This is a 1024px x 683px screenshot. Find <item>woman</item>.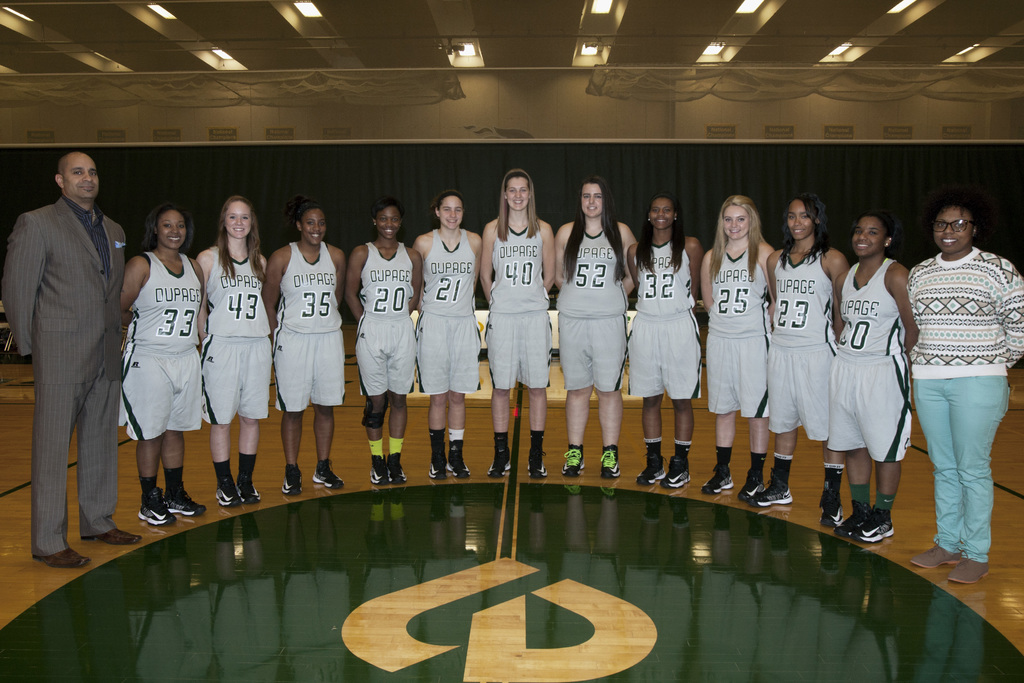
Bounding box: [x1=833, y1=209, x2=917, y2=541].
